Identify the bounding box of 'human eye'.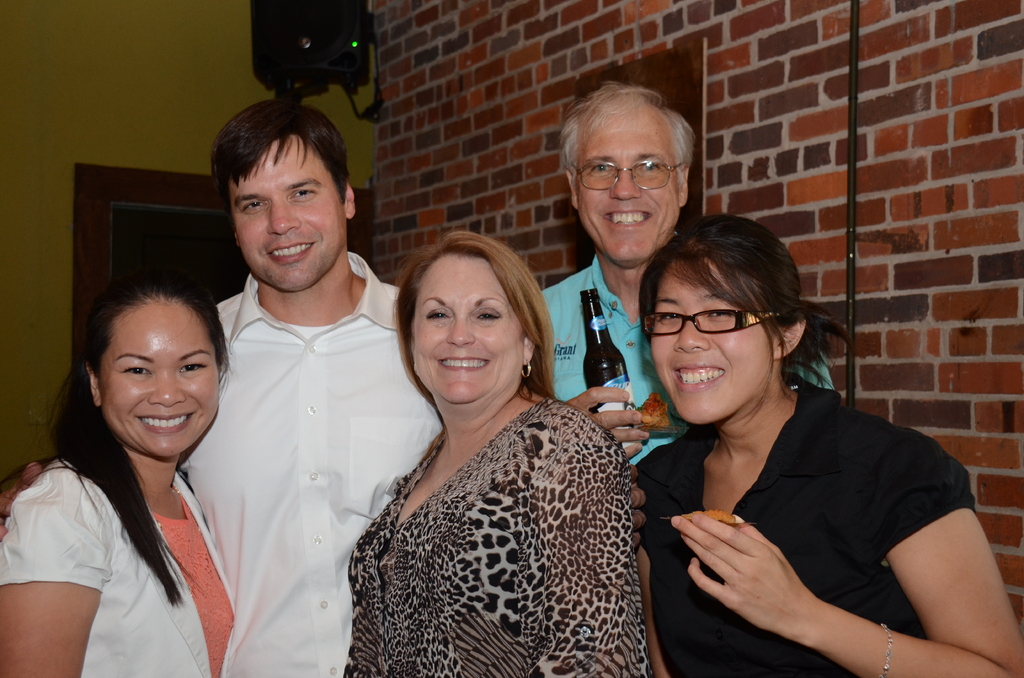
[472,310,502,322].
